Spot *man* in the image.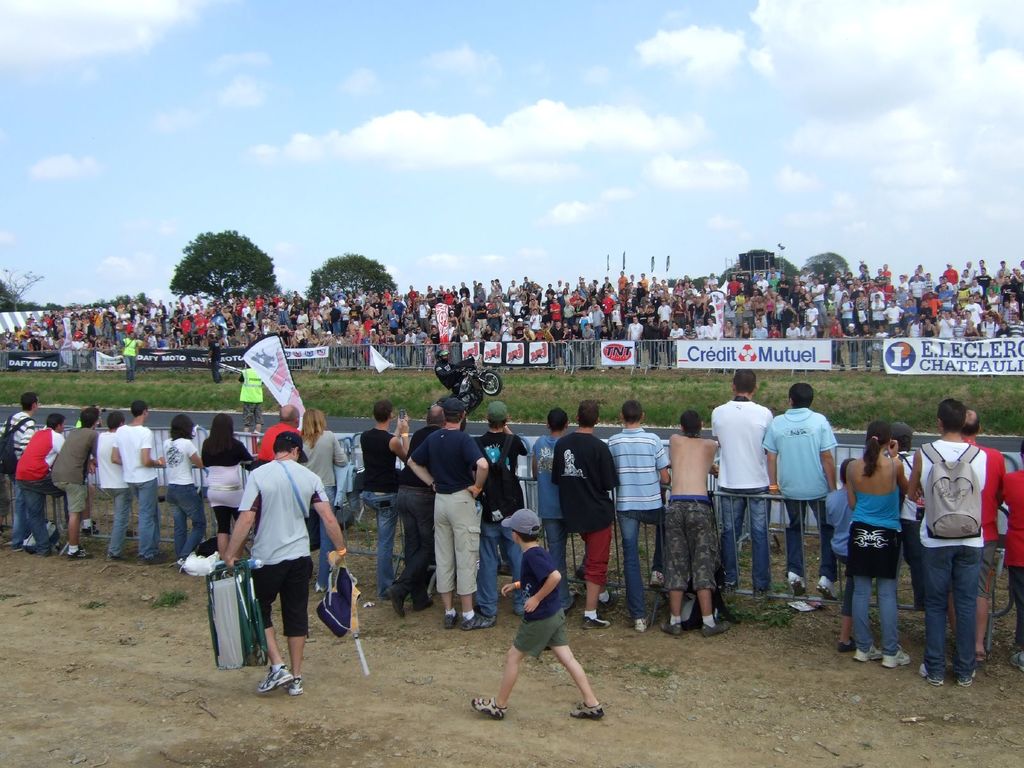
*man* found at 525,278,529,289.
